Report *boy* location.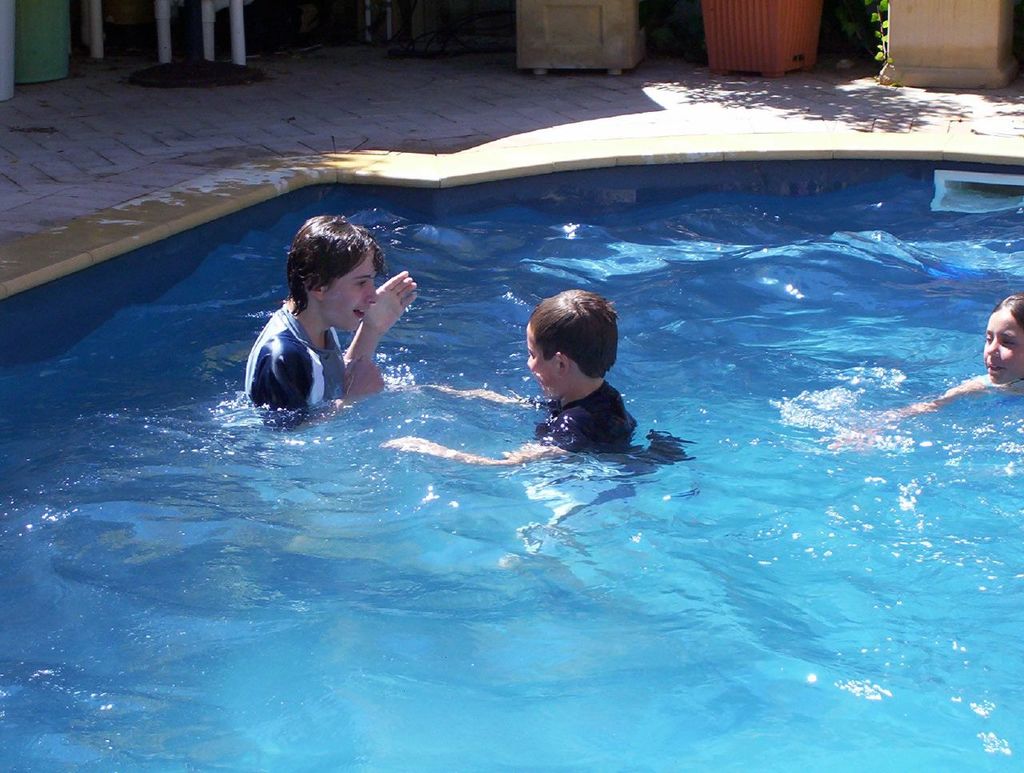
Report: crop(243, 217, 416, 403).
